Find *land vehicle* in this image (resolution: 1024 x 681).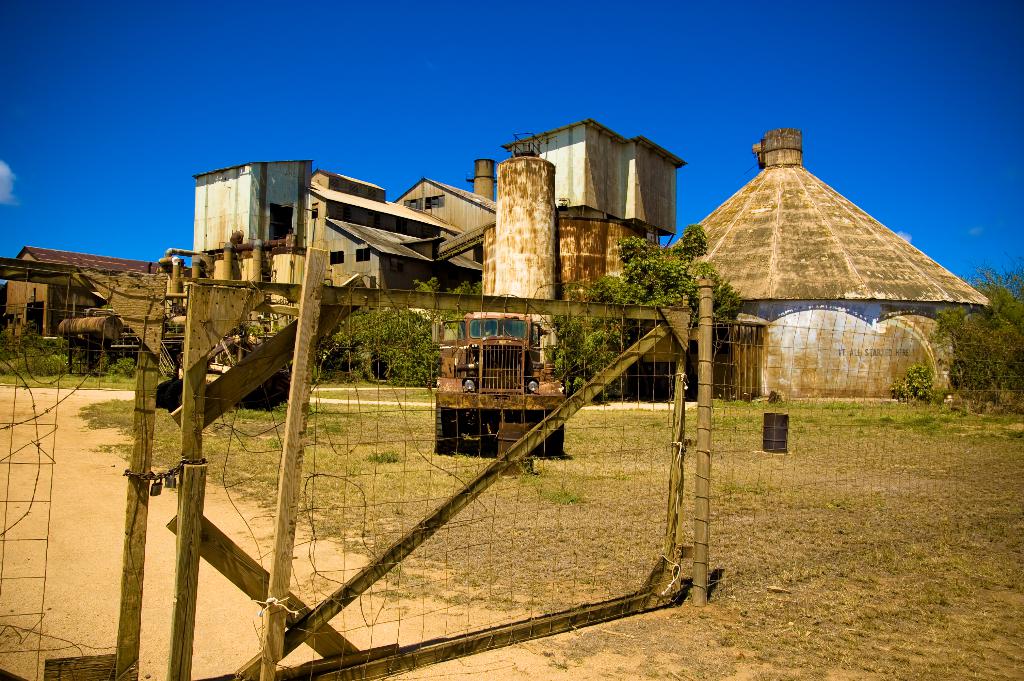
select_region(426, 304, 575, 461).
